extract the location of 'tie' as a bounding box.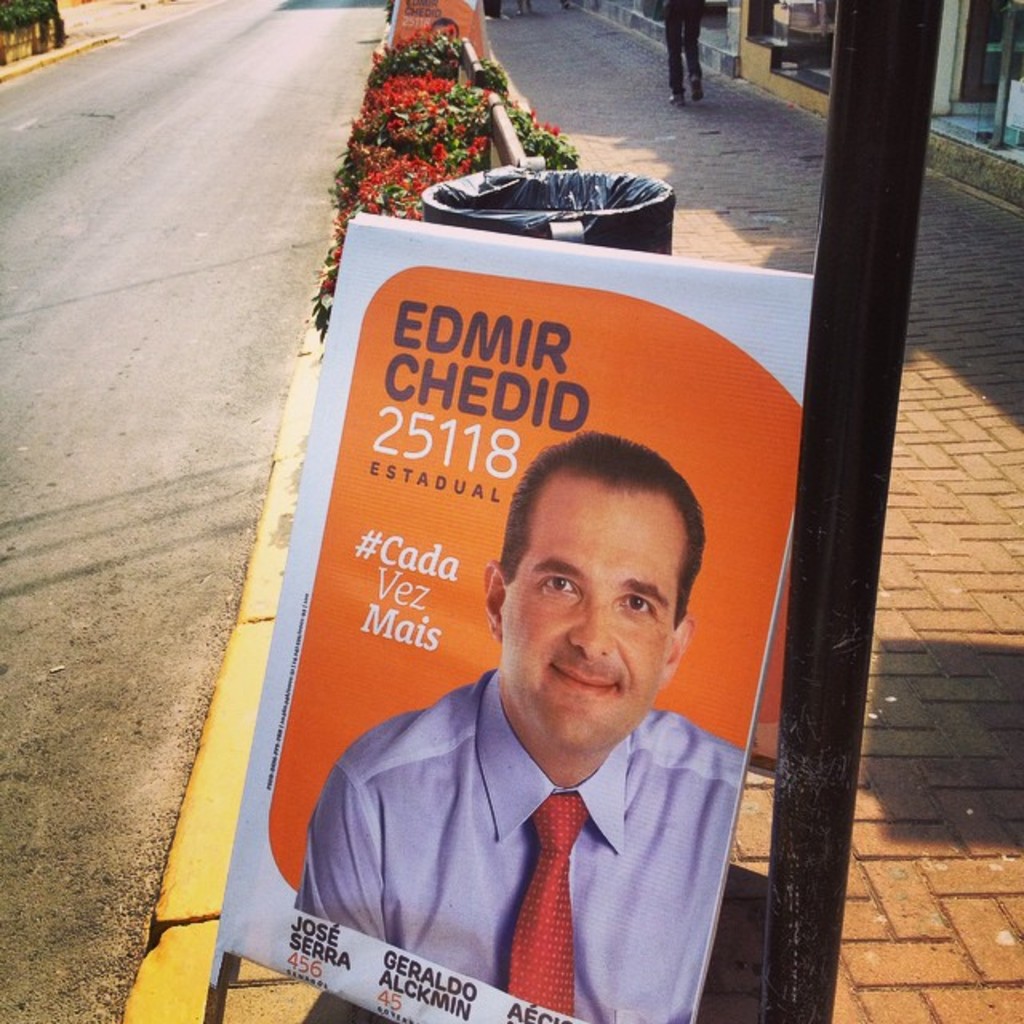
select_region(506, 790, 600, 1022).
